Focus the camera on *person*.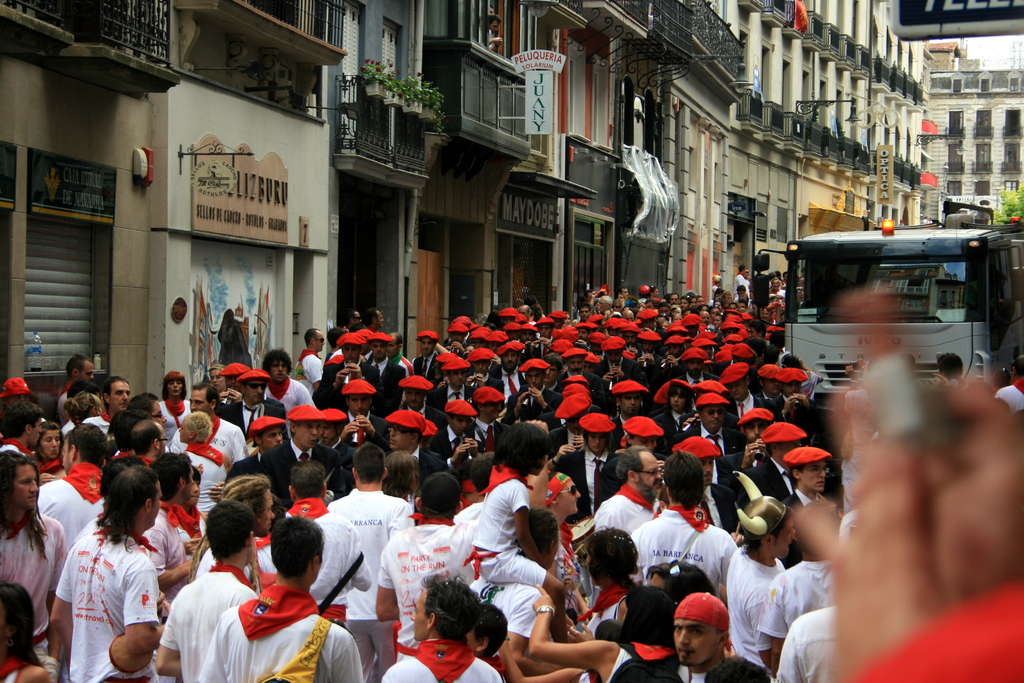
Focus region: l=330, t=443, r=414, b=682.
